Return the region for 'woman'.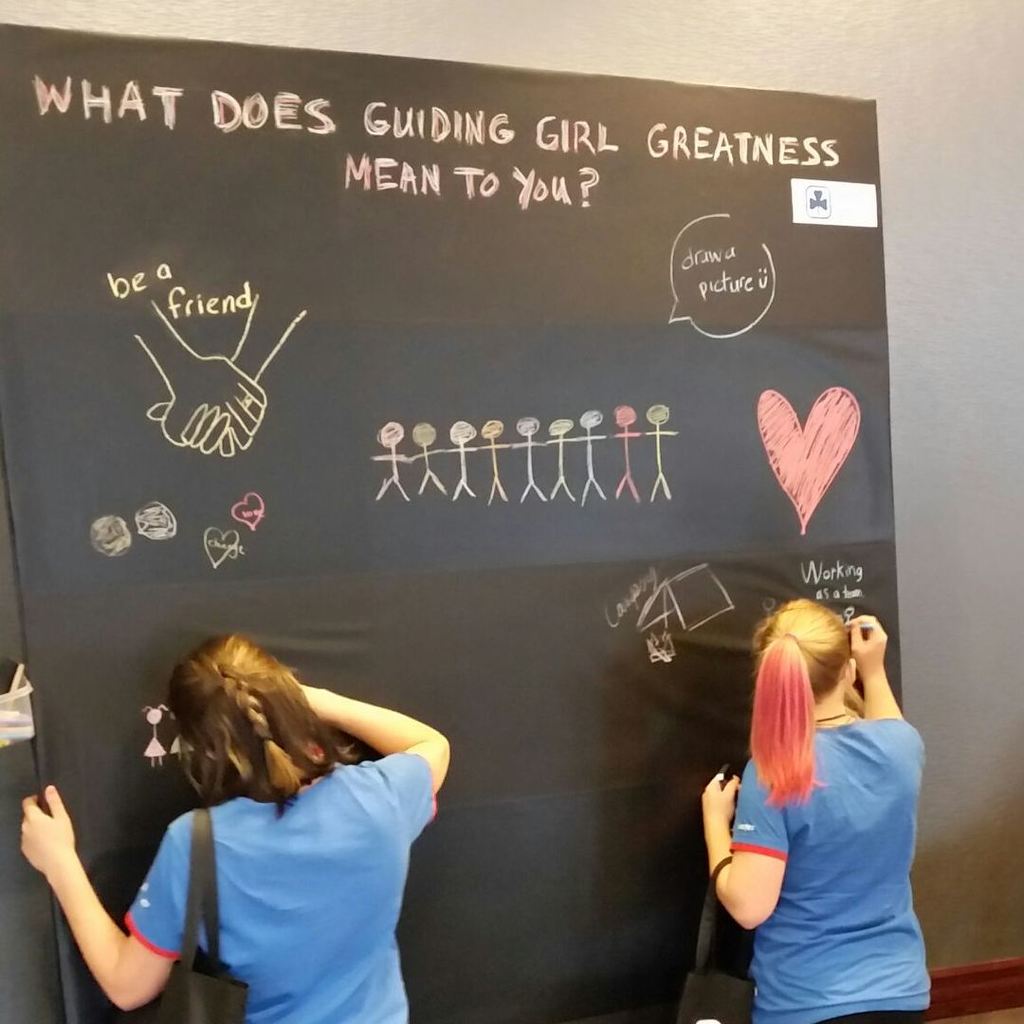
box=[19, 631, 449, 1023].
